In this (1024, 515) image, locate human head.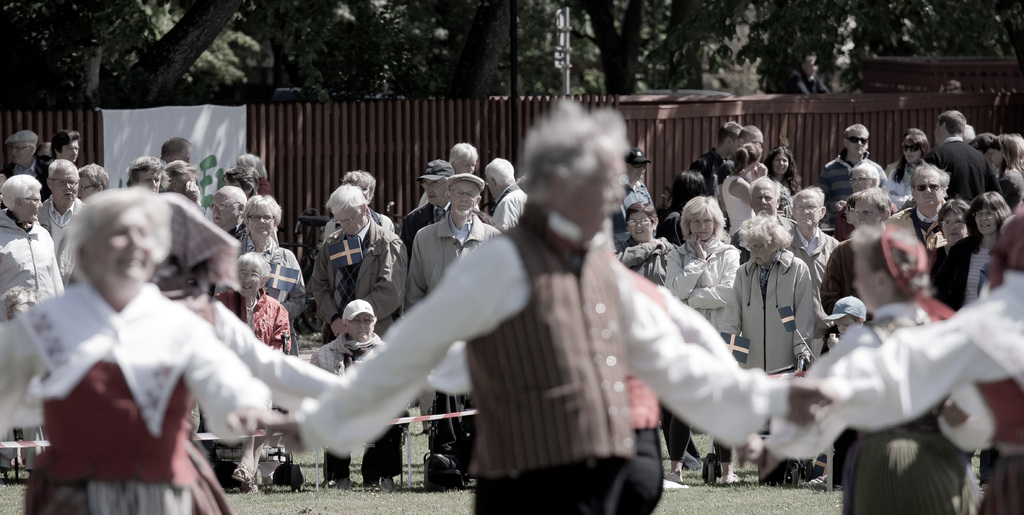
Bounding box: (841, 125, 868, 160).
